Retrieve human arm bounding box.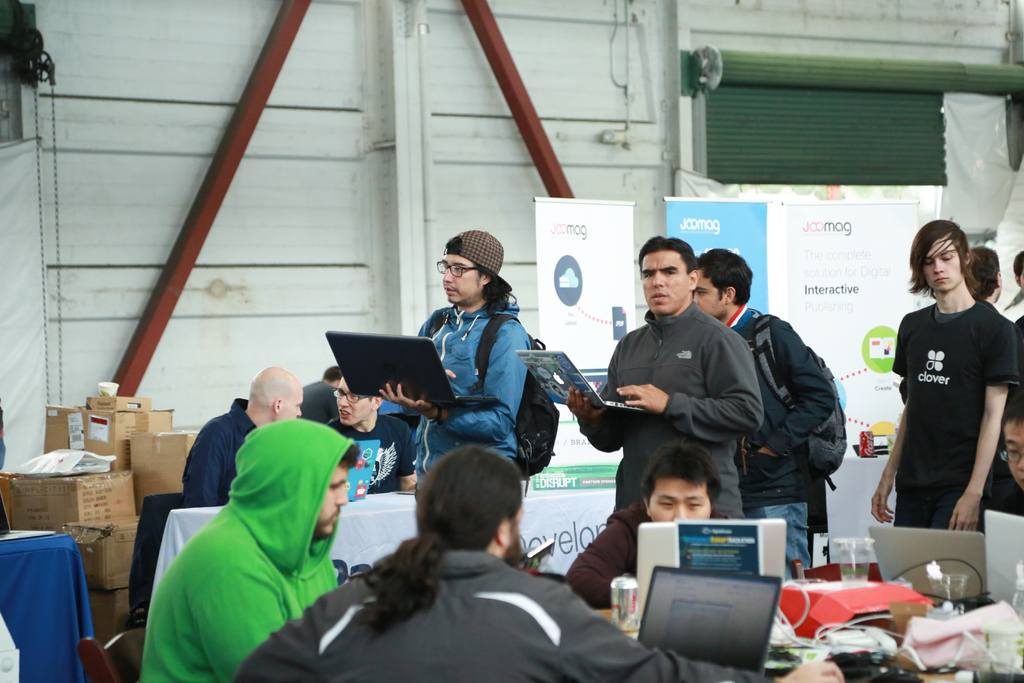
Bounding box: 202, 550, 301, 682.
